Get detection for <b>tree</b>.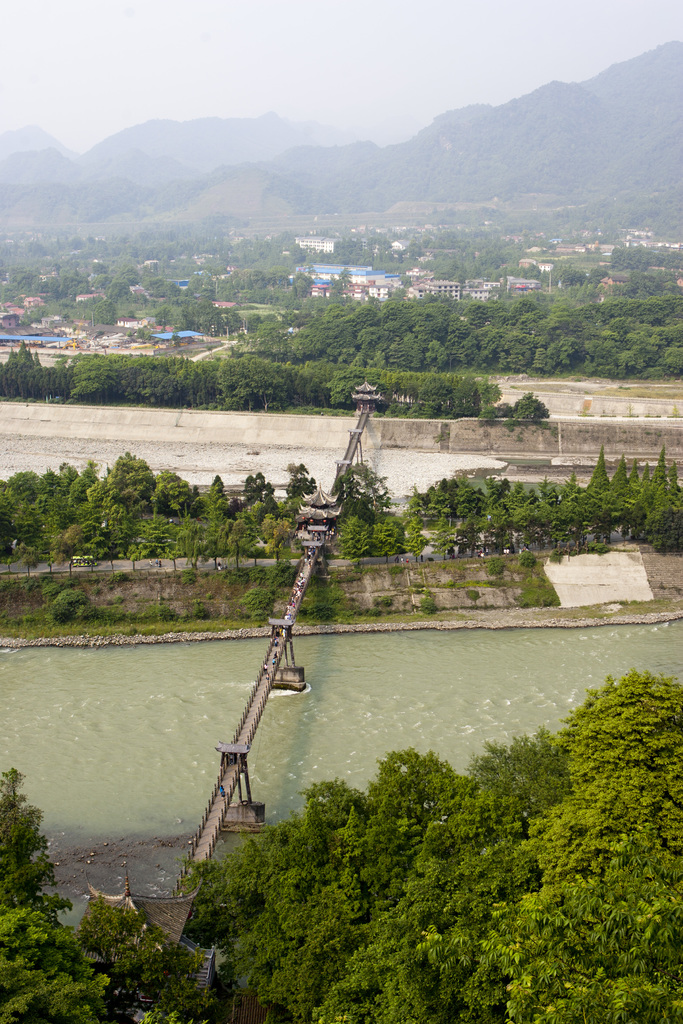
Detection: bbox(630, 463, 652, 537).
